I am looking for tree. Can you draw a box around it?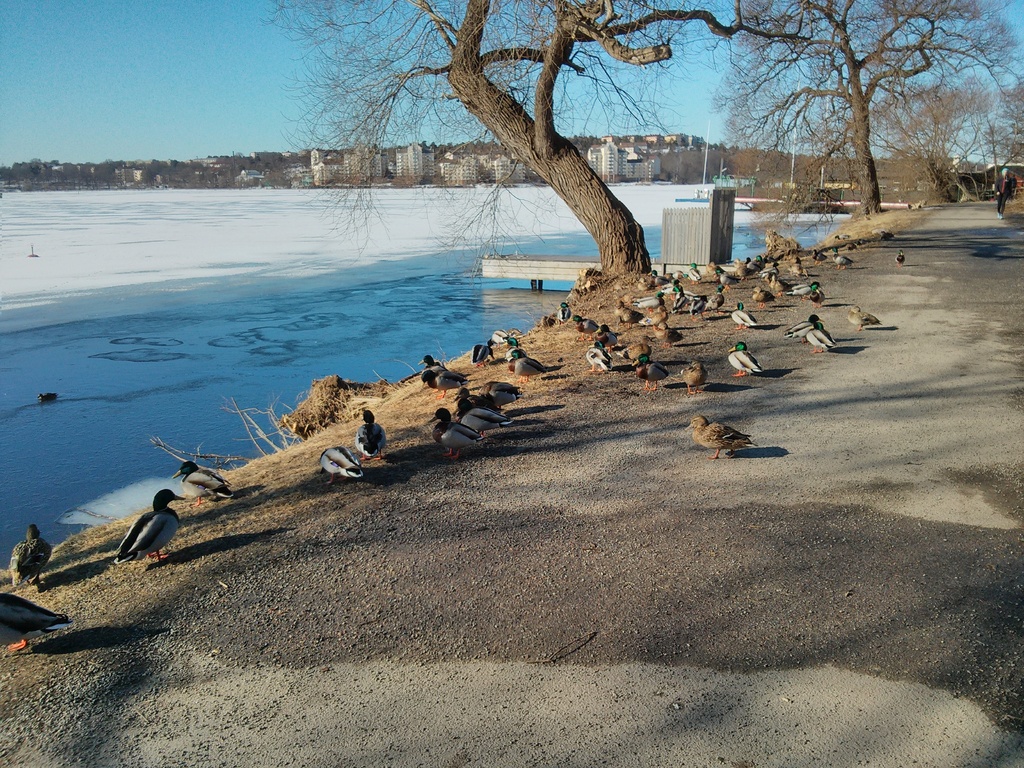
Sure, the bounding box is l=727, t=0, r=1010, b=207.
